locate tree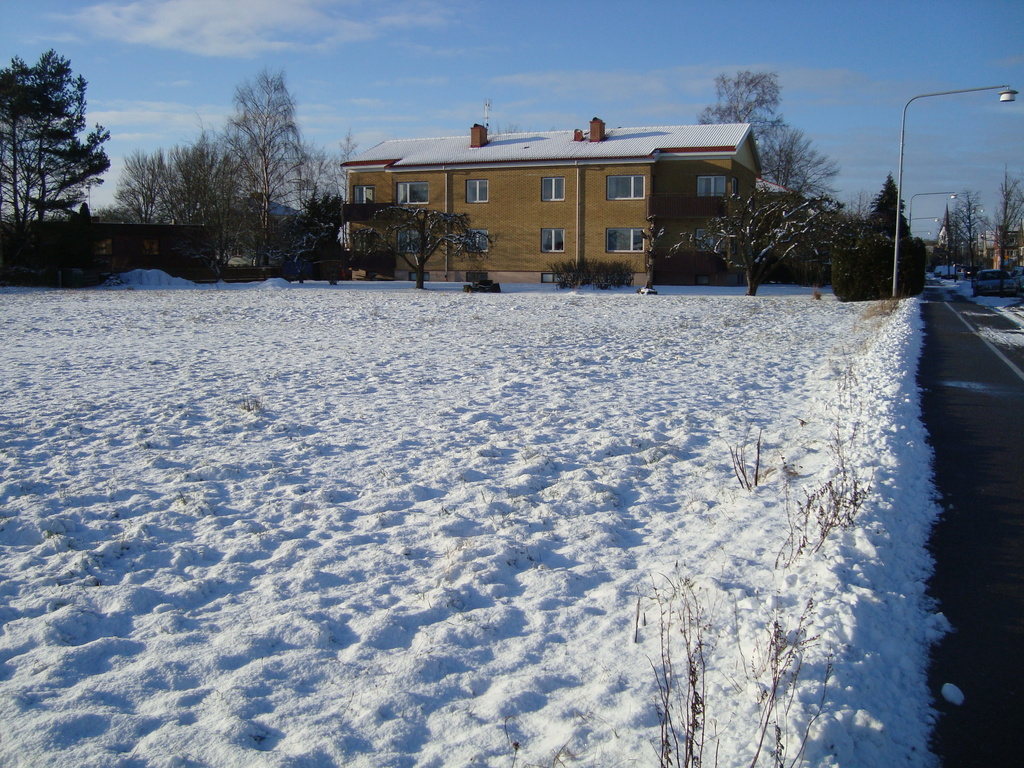
region(664, 195, 845, 292)
